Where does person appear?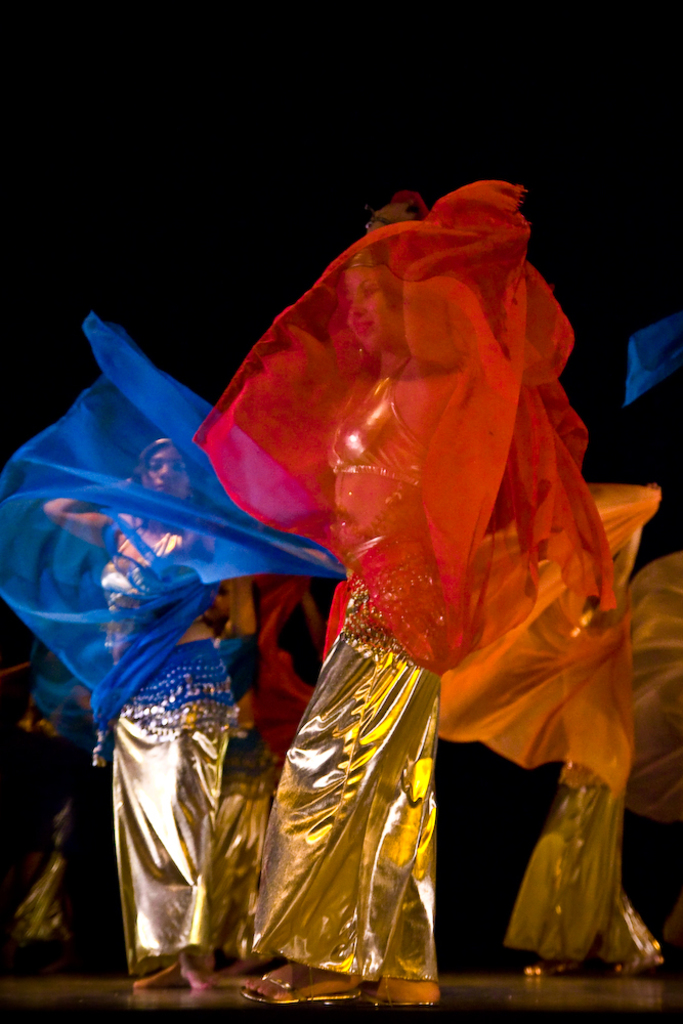
Appears at bbox=[504, 522, 664, 977].
